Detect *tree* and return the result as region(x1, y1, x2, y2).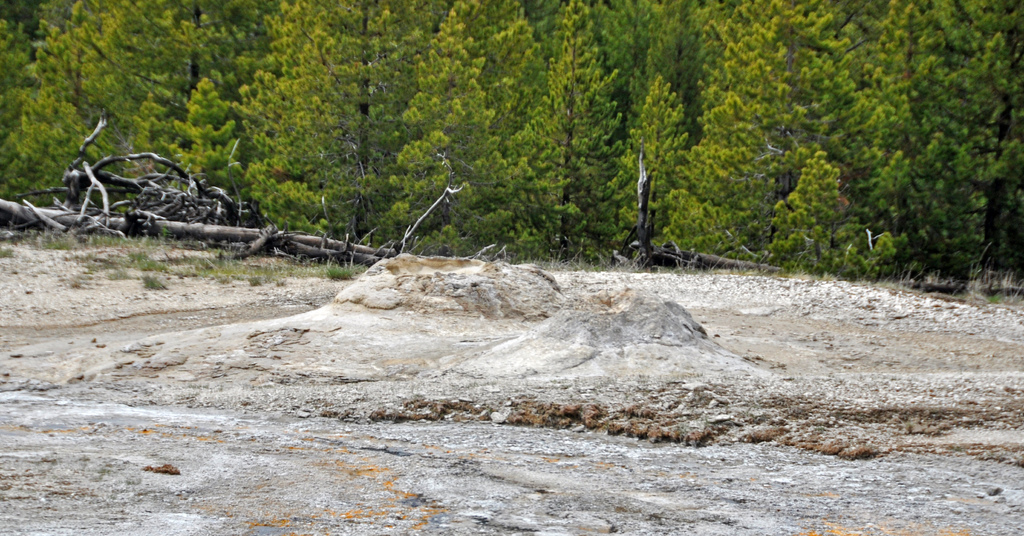
region(600, 0, 696, 260).
